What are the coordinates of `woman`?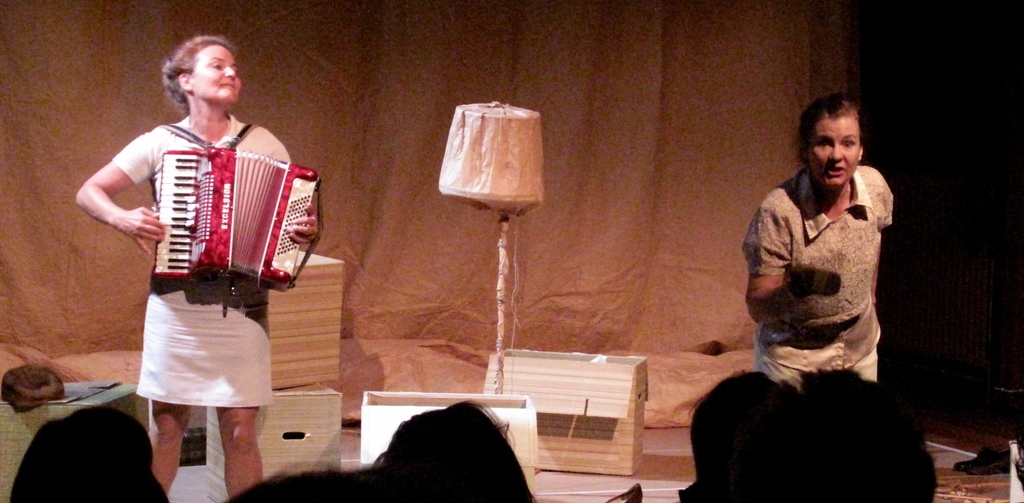
Rect(72, 35, 324, 502).
